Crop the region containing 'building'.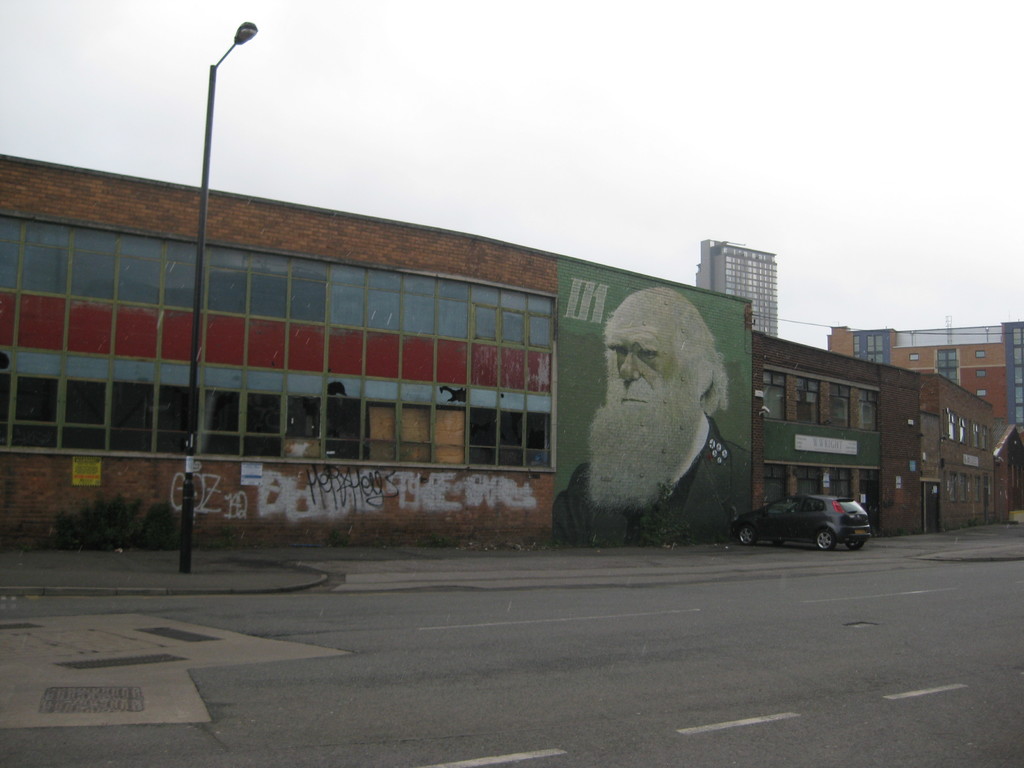
Crop region: locate(697, 239, 779, 336).
